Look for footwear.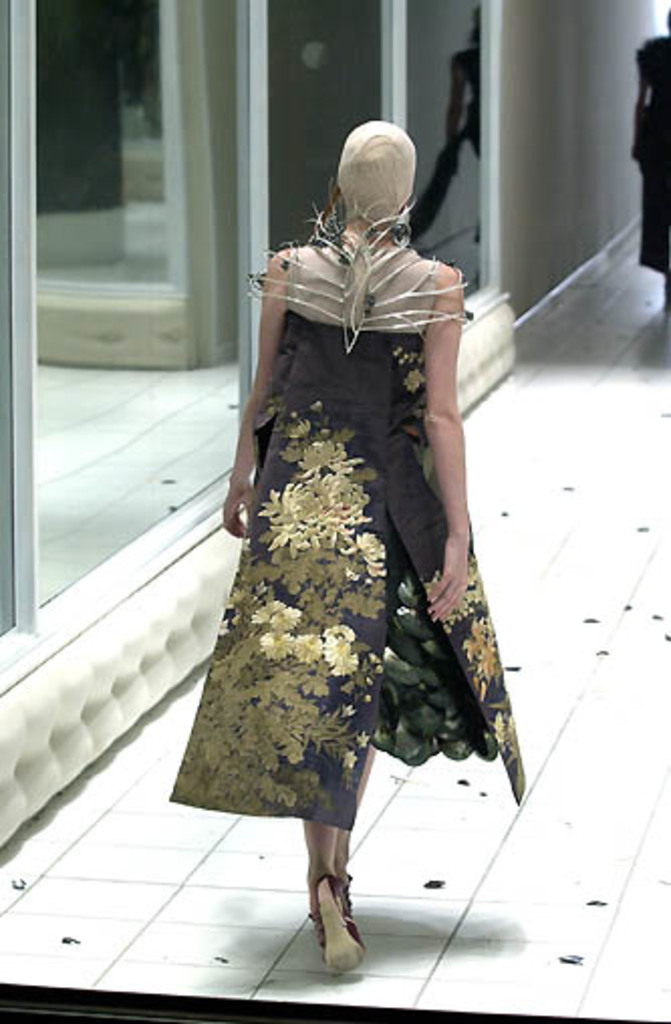
Found: <region>306, 857, 371, 982</region>.
